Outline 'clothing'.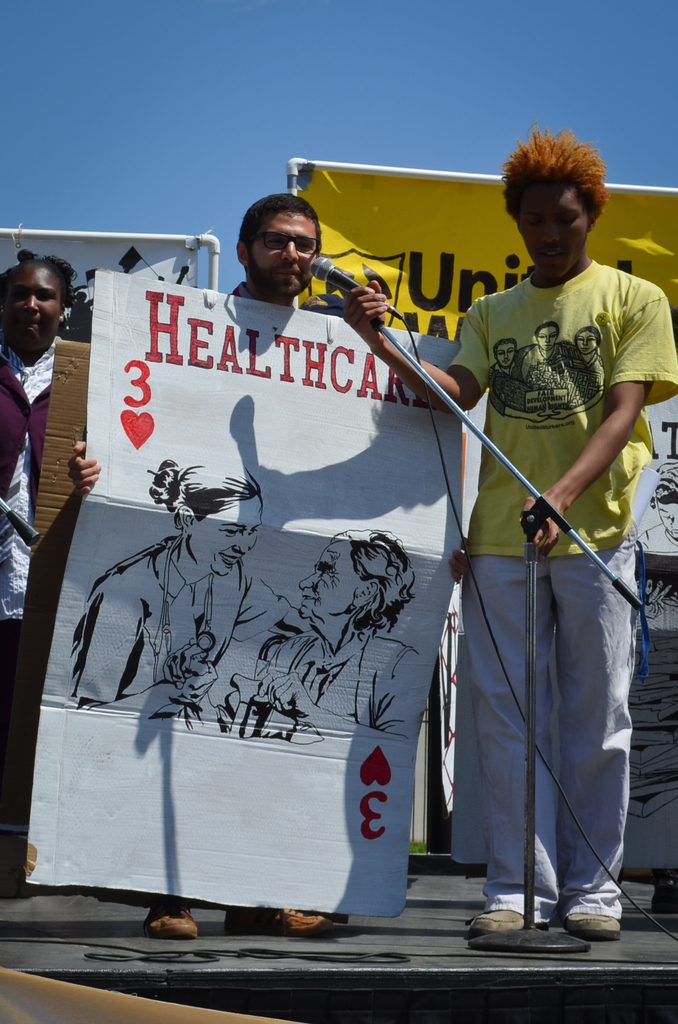
Outline: (x1=65, y1=531, x2=296, y2=719).
